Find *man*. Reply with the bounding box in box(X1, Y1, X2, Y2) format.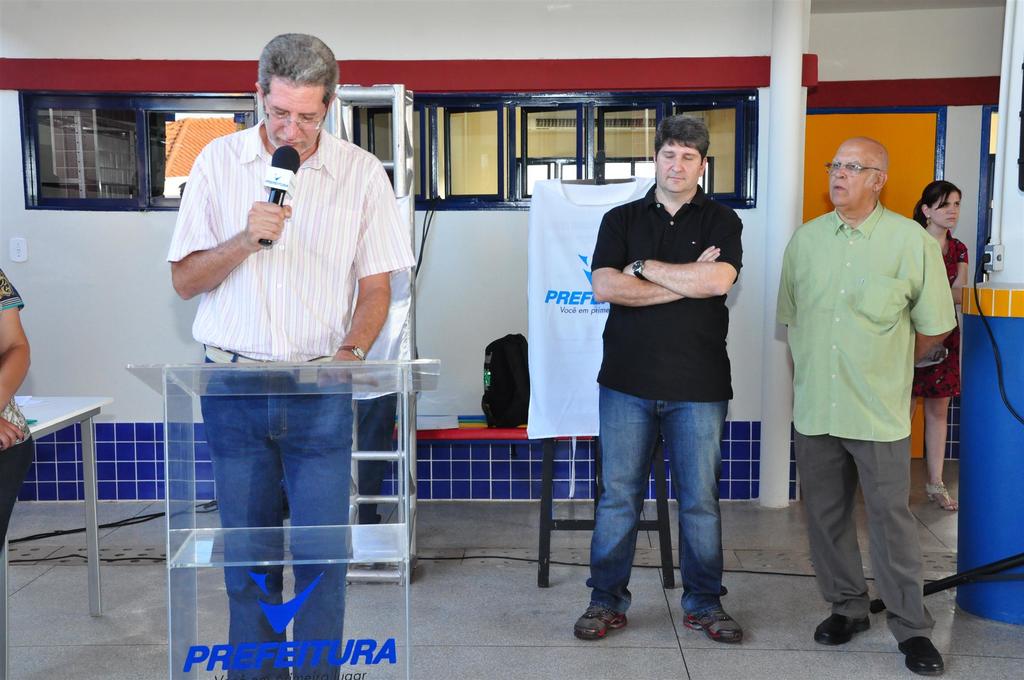
box(161, 33, 410, 679).
